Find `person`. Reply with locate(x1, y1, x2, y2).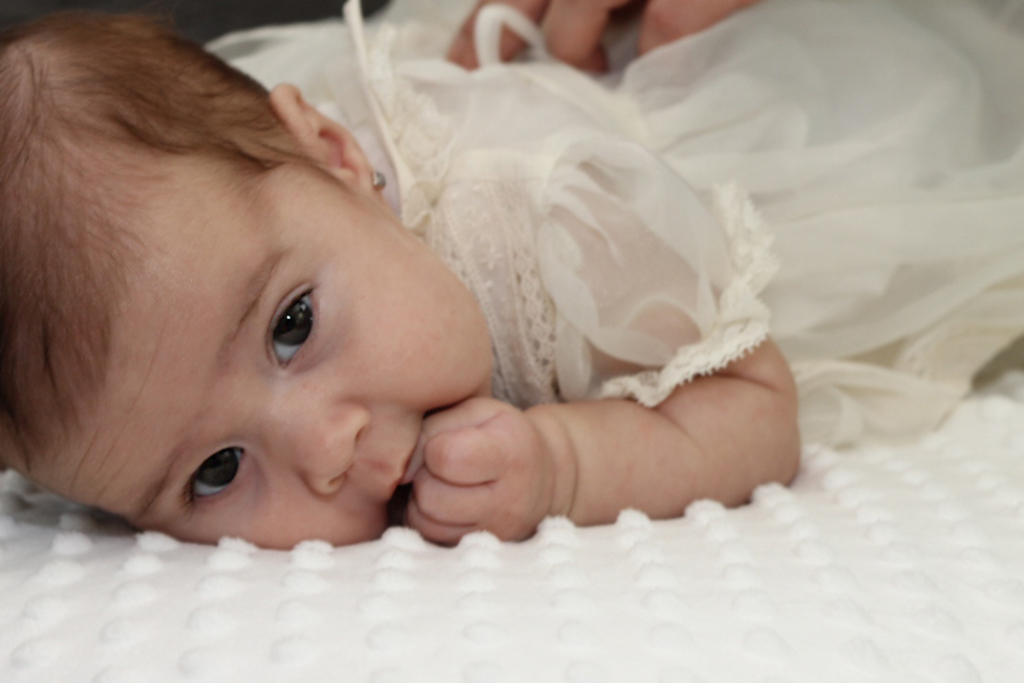
locate(0, 0, 1023, 552).
